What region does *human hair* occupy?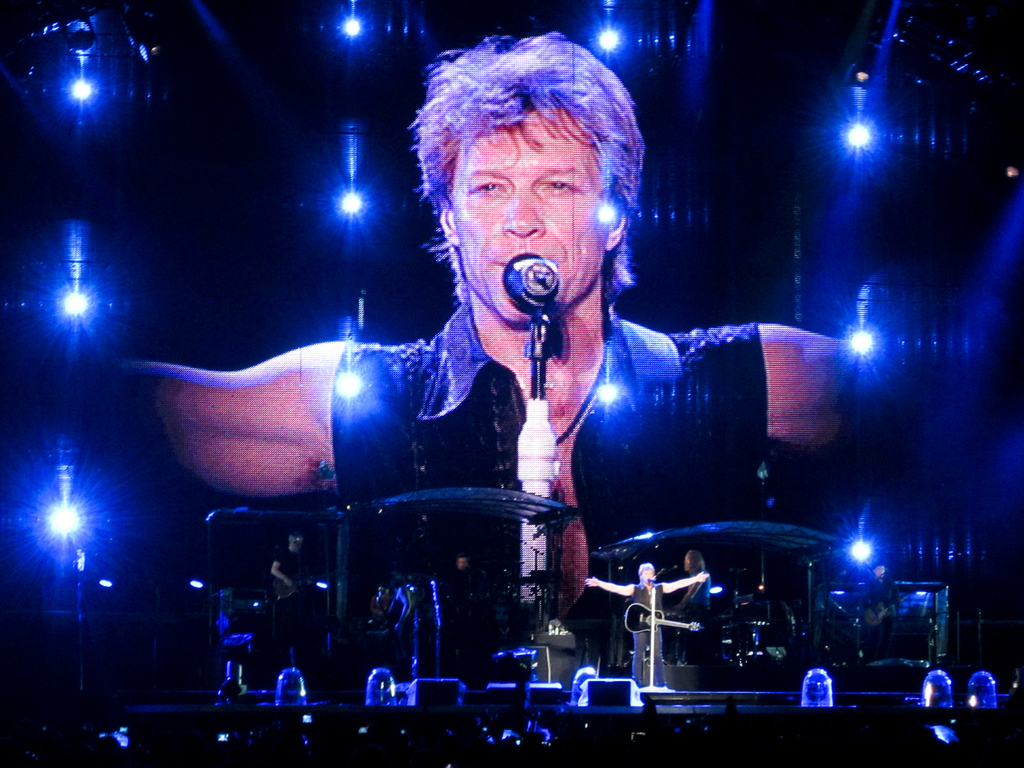
<region>400, 36, 620, 258</region>.
